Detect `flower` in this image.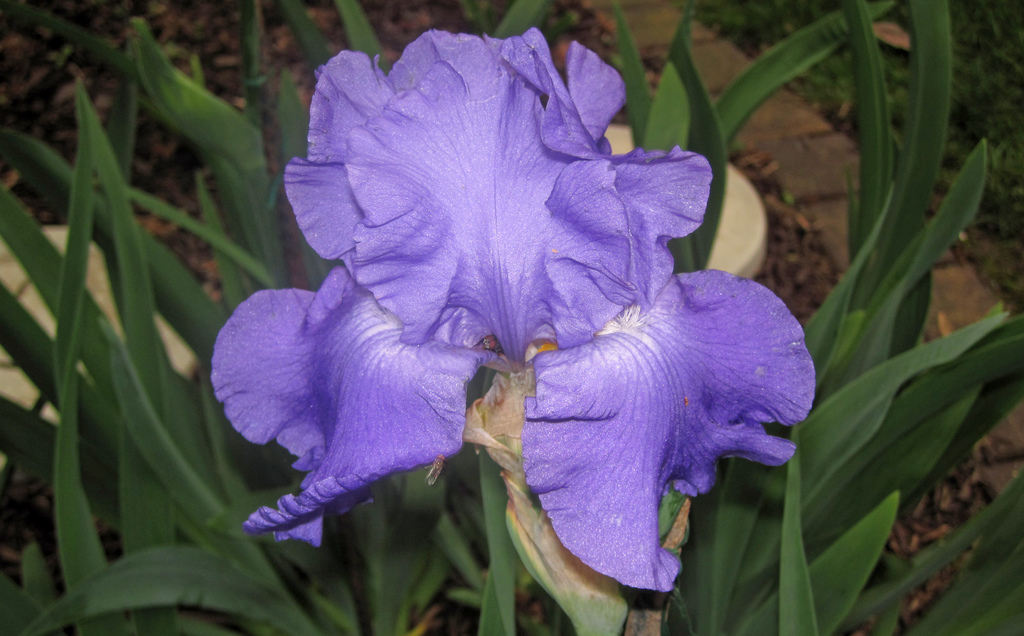
Detection: bbox(228, 22, 794, 579).
